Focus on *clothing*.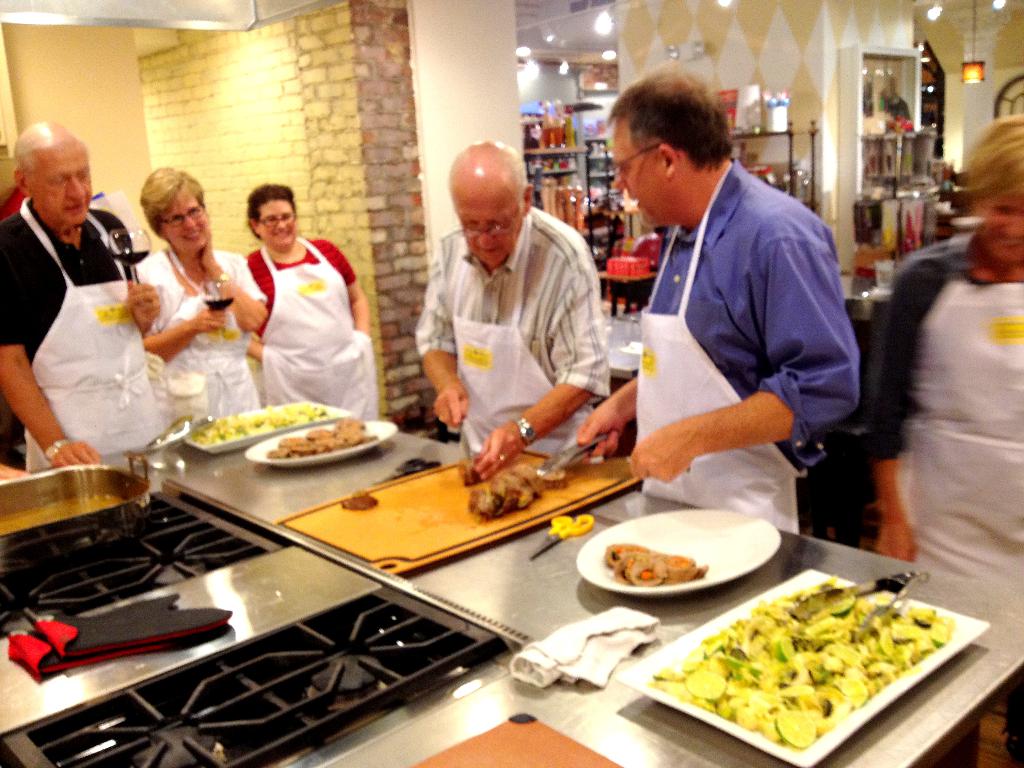
Focused at box=[629, 157, 860, 535].
